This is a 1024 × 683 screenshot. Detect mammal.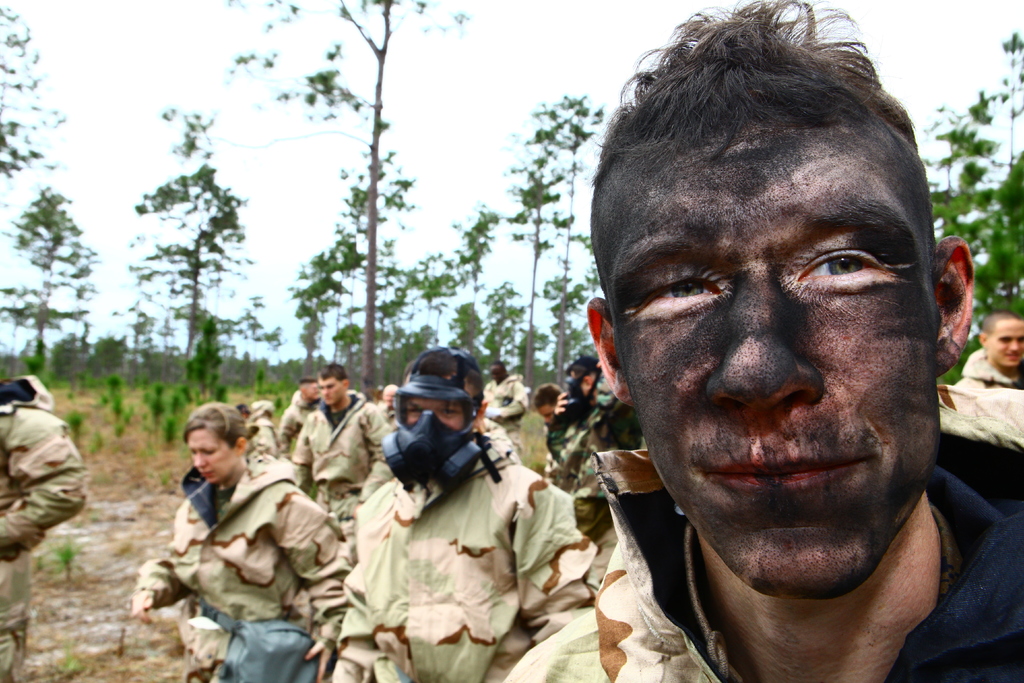
<region>543, 10, 1003, 682</region>.
